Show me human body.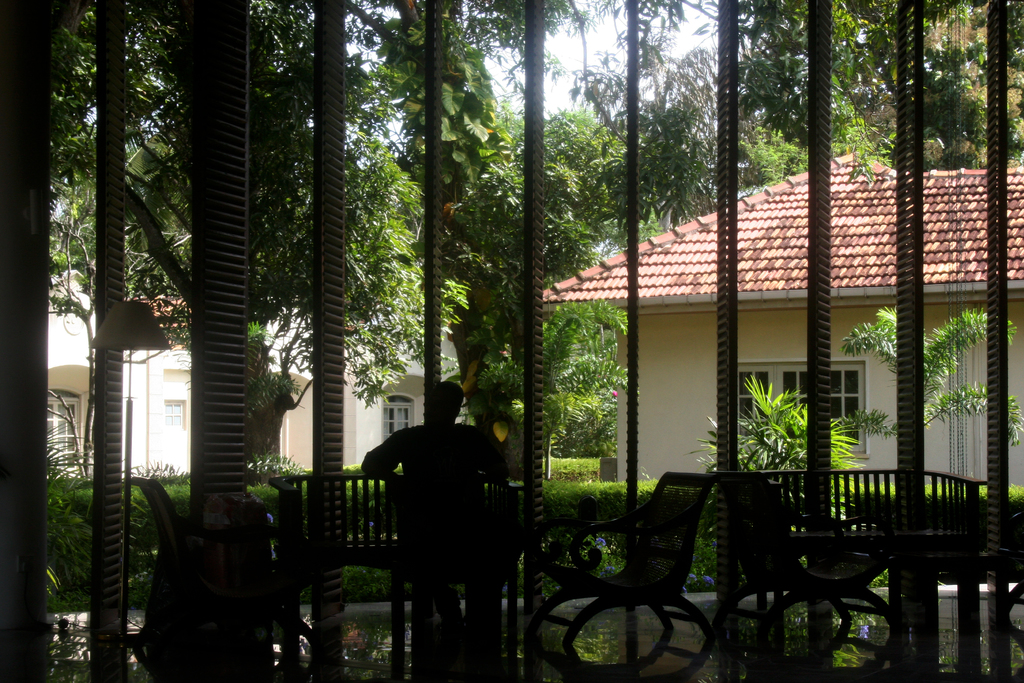
human body is here: <region>361, 390, 511, 650</region>.
